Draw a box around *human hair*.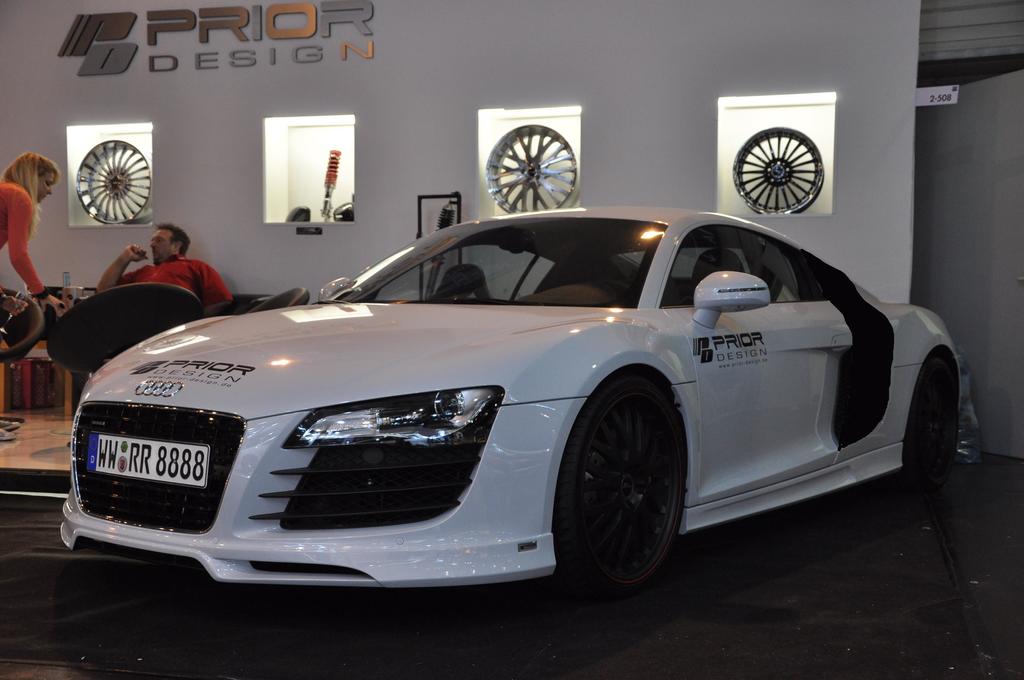
left=6, top=154, right=55, bottom=220.
